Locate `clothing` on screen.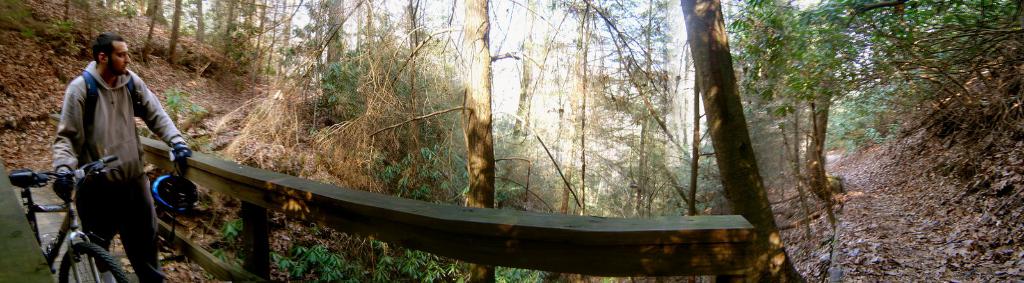
On screen at [36, 59, 177, 268].
